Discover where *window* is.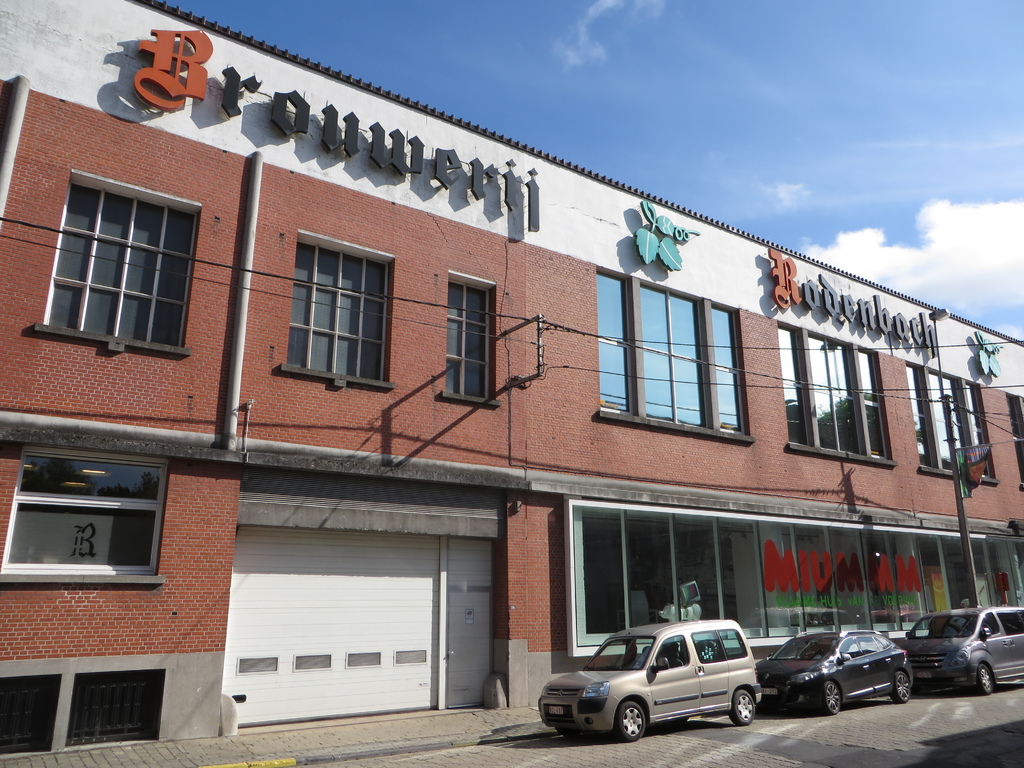
Discovered at [600, 267, 752, 439].
